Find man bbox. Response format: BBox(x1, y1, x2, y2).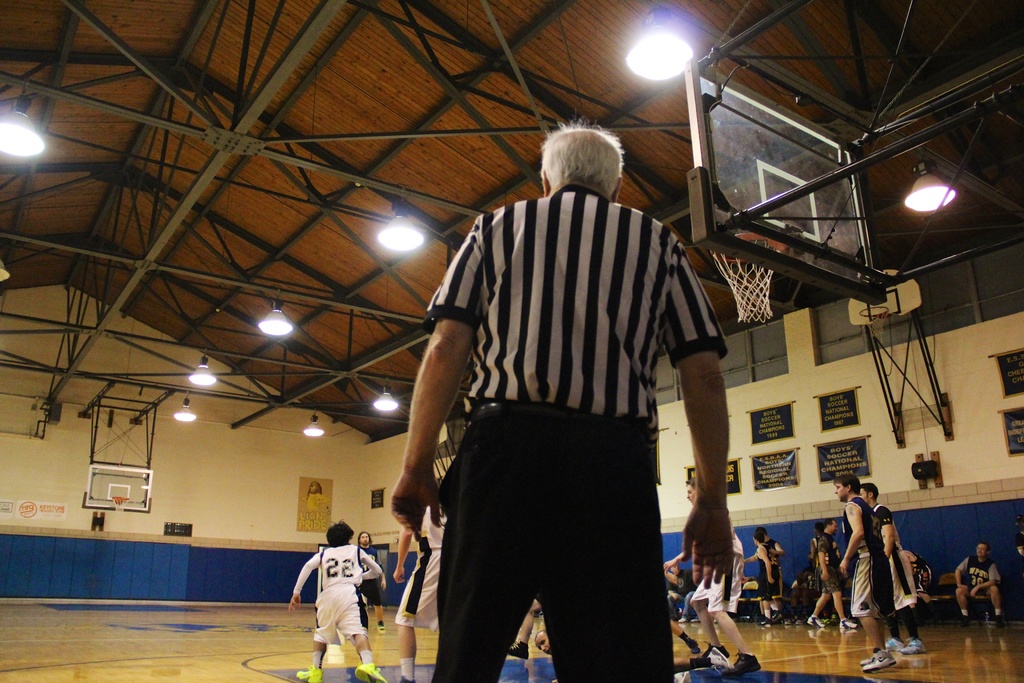
BBox(860, 487, 929, 652).
